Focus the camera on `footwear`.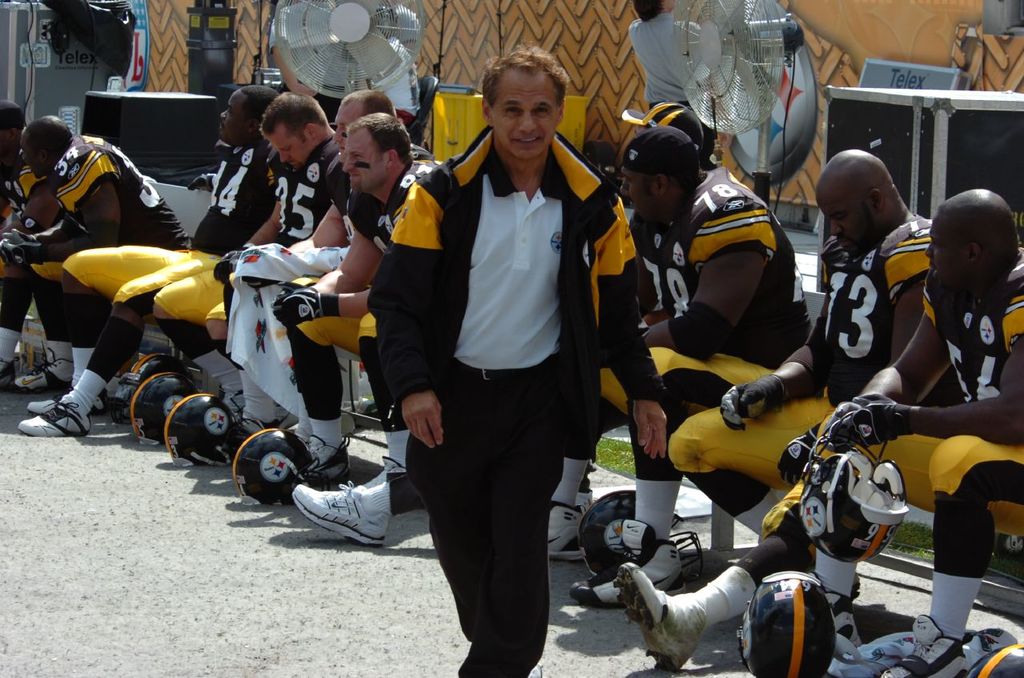
Focus region: (x1=230, y1=405, x2=279, y2=439).
